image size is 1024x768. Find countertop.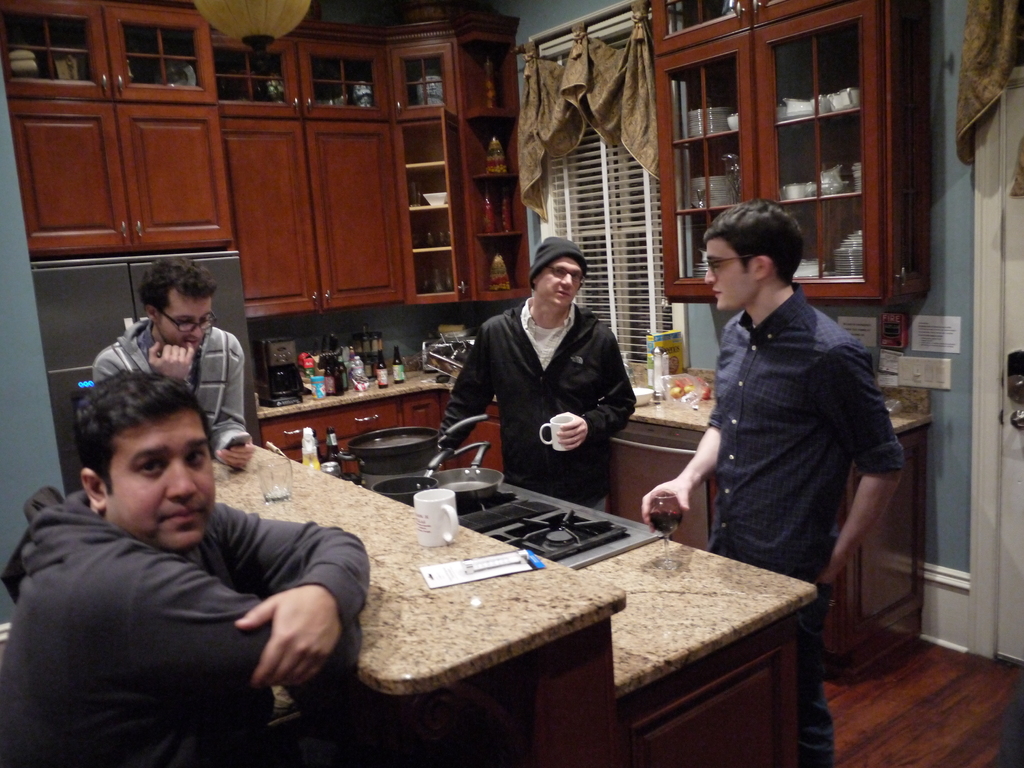
(x1=211, y1=442, x2=623, y2=695).
